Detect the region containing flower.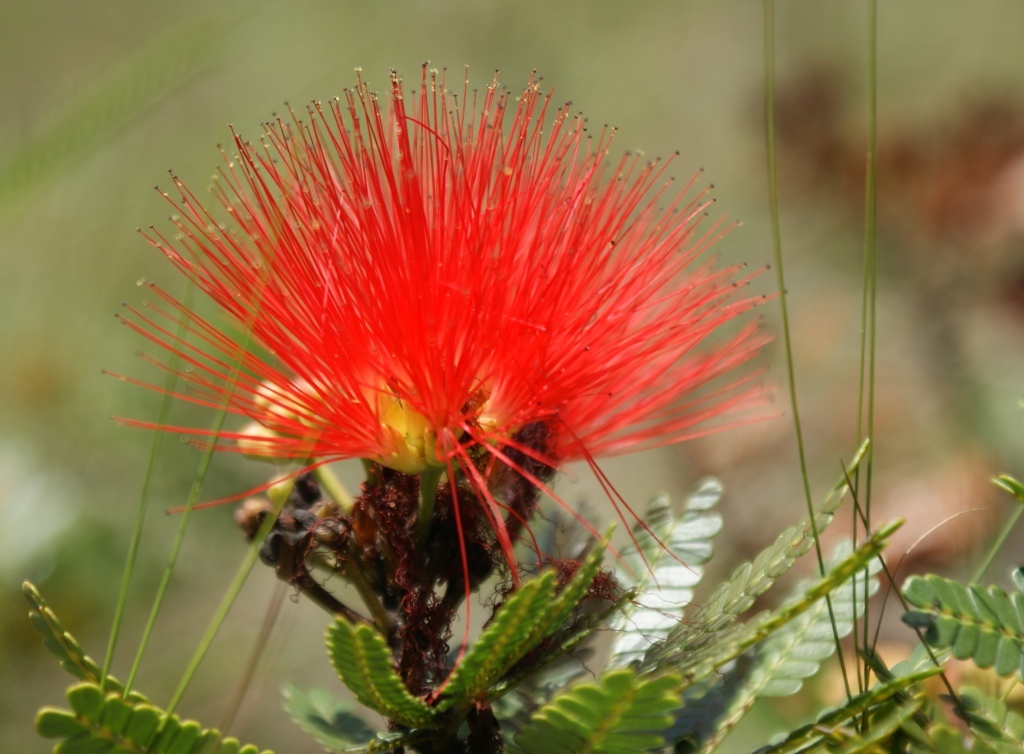
[120, 69, 723, 582].
